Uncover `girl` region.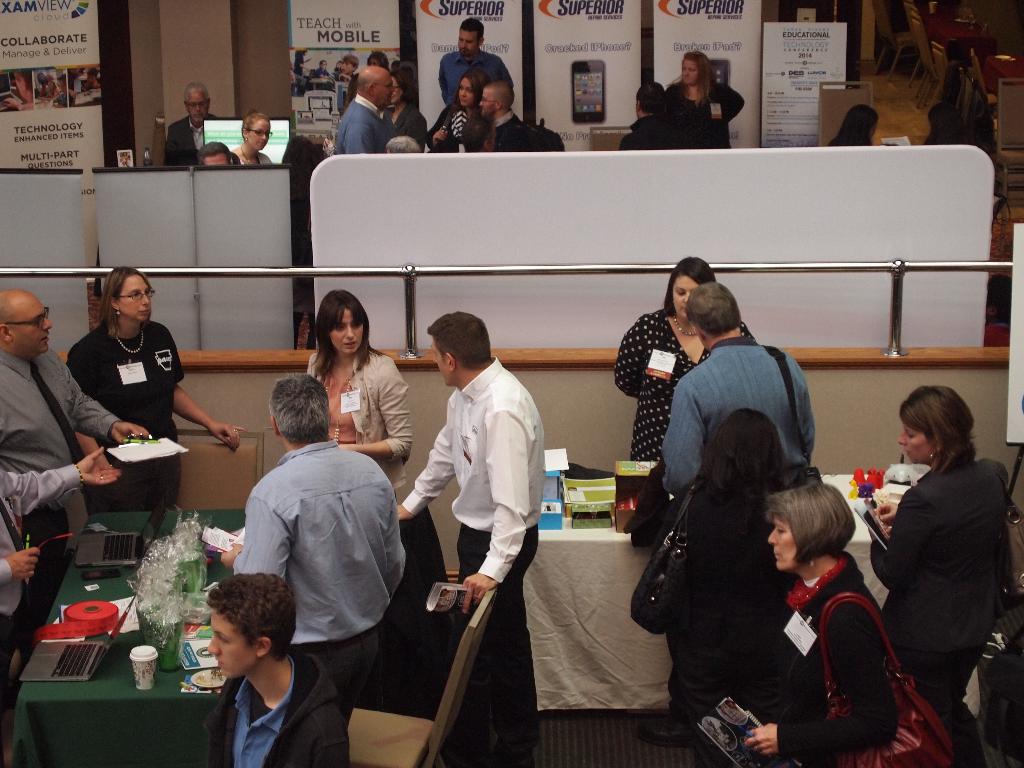
Uncovered: left=308, top=289, right=410, bottom=492.
